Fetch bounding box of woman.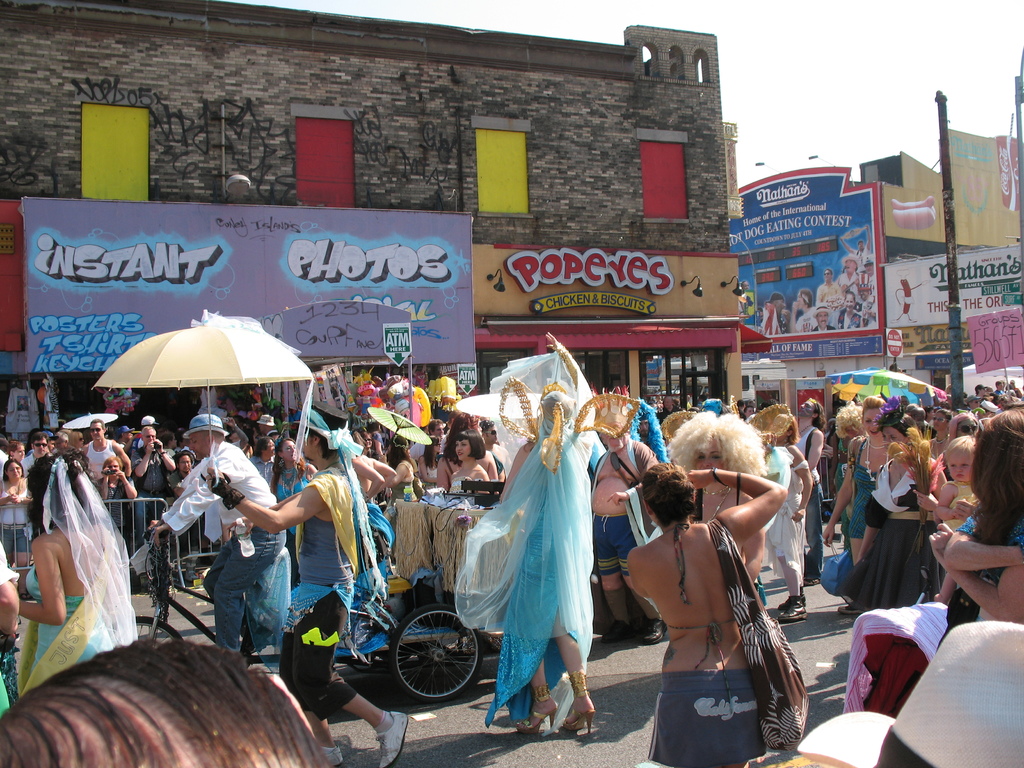
Bbox: Rect(931, 406, 1023, 625).
